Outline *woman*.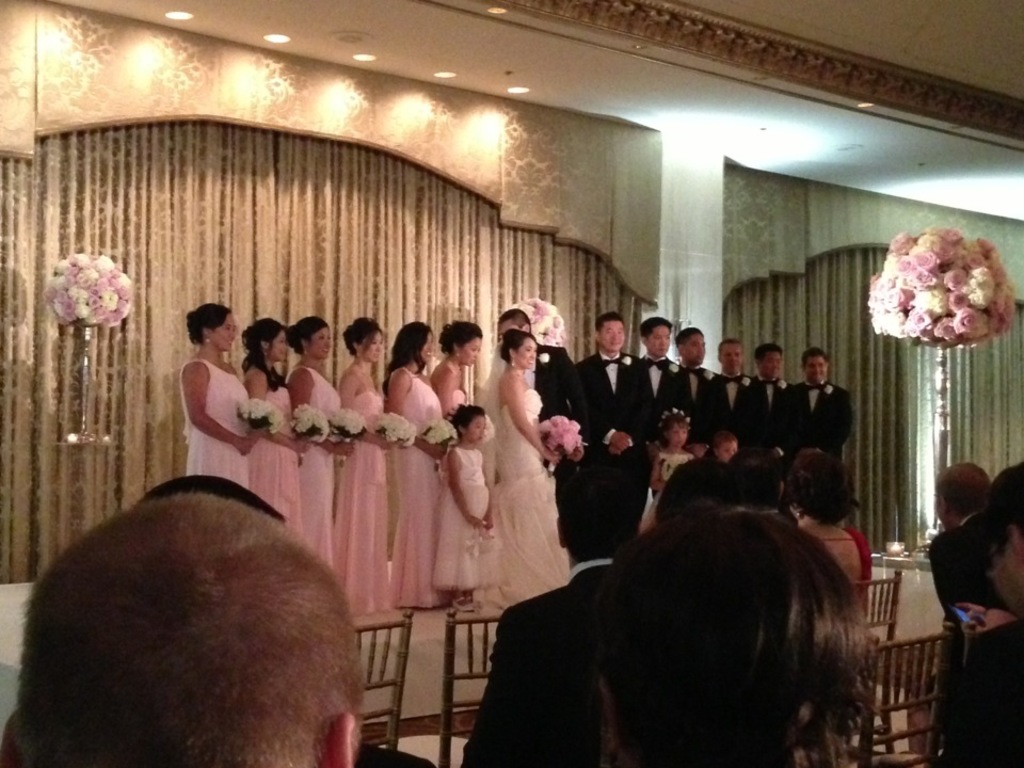
Outline: pyautogui.locateOnScreen(791, 467, 894, 656).
